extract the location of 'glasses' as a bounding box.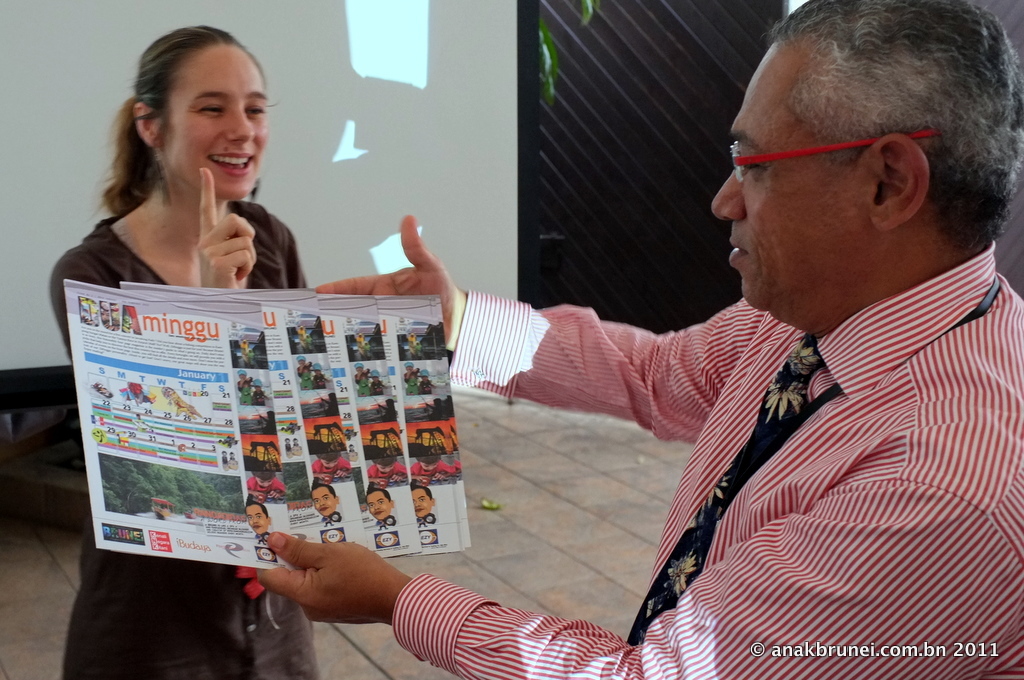
pyautogui.locateOnScreen(728, 124, 942, 187).
